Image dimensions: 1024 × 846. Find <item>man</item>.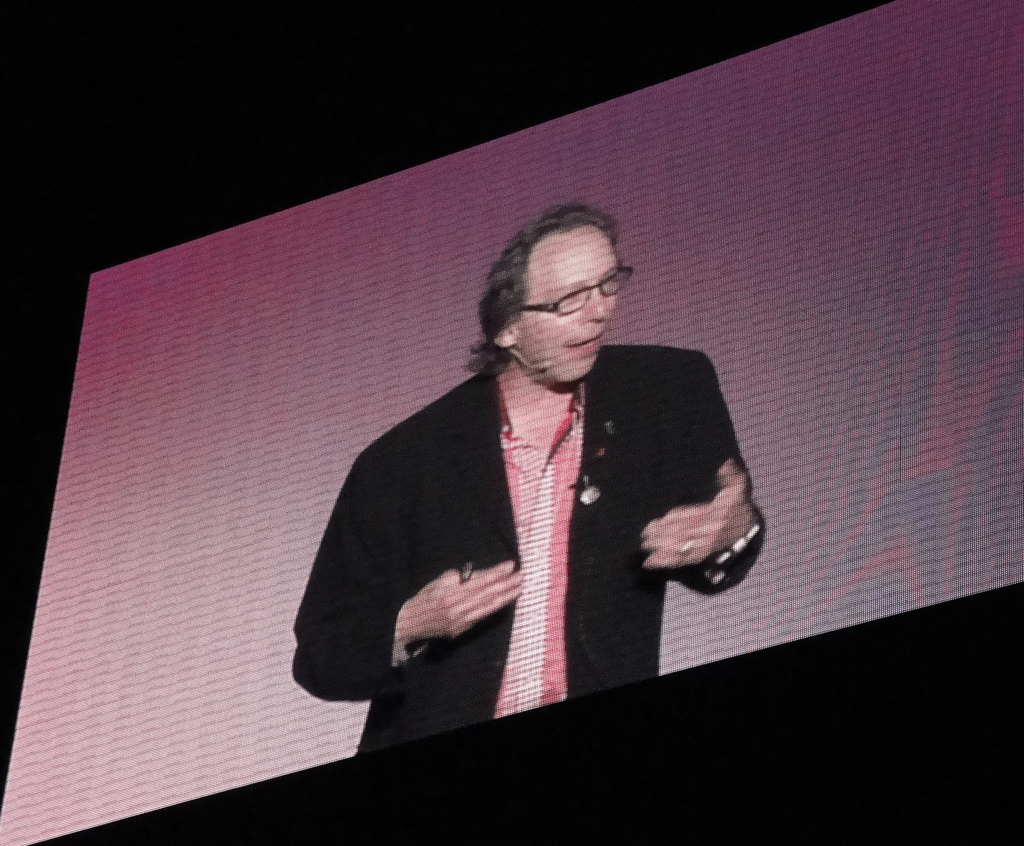
[left=287, top=199, right=772, bottom=758].
